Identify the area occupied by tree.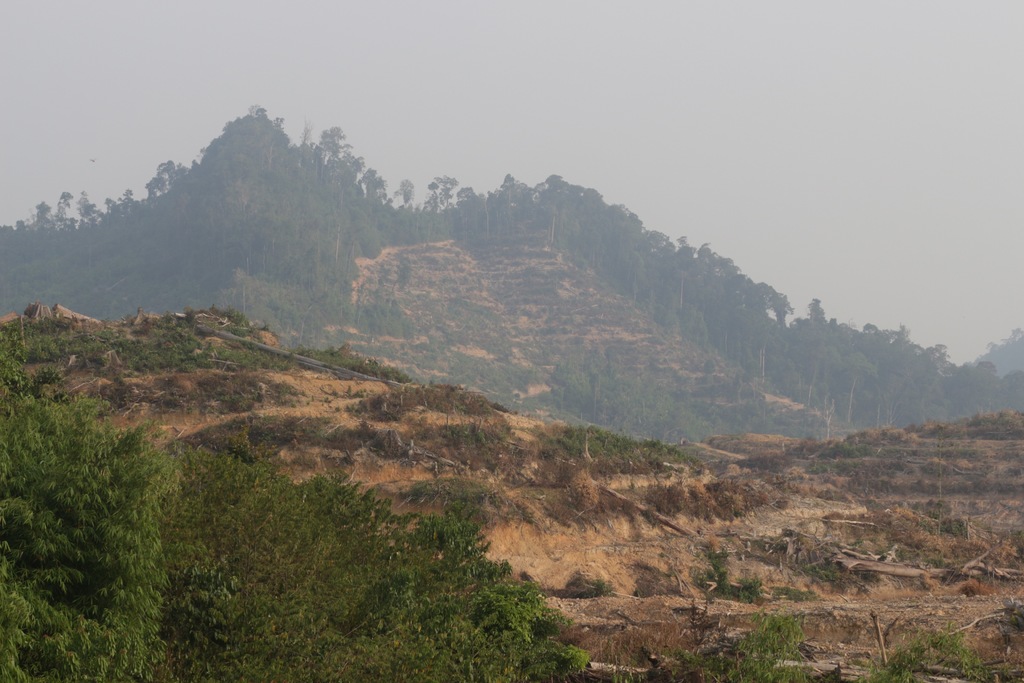
Area: [x1=0, y1=401, x2=175, y2=682].
